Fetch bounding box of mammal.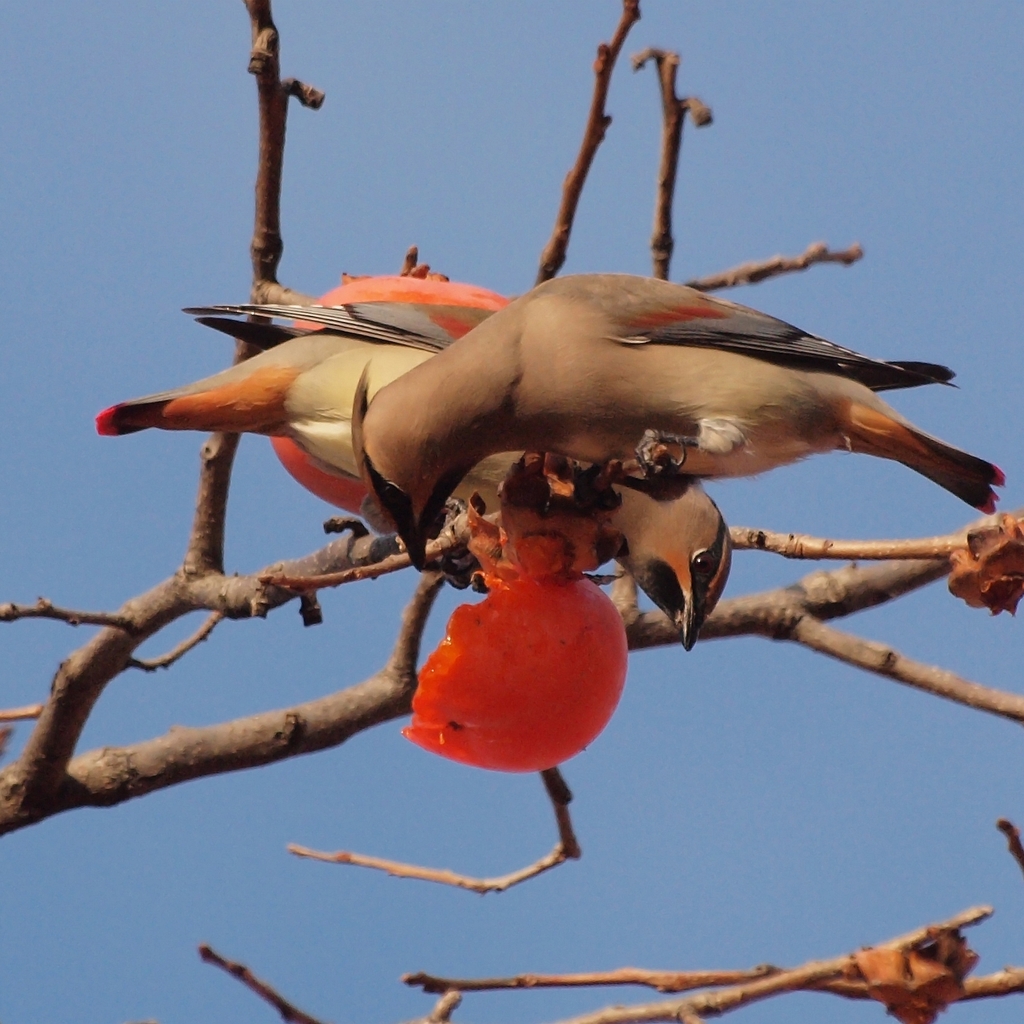
Bbox: <bbox>348, 272, 1002, 568</bbox>.
